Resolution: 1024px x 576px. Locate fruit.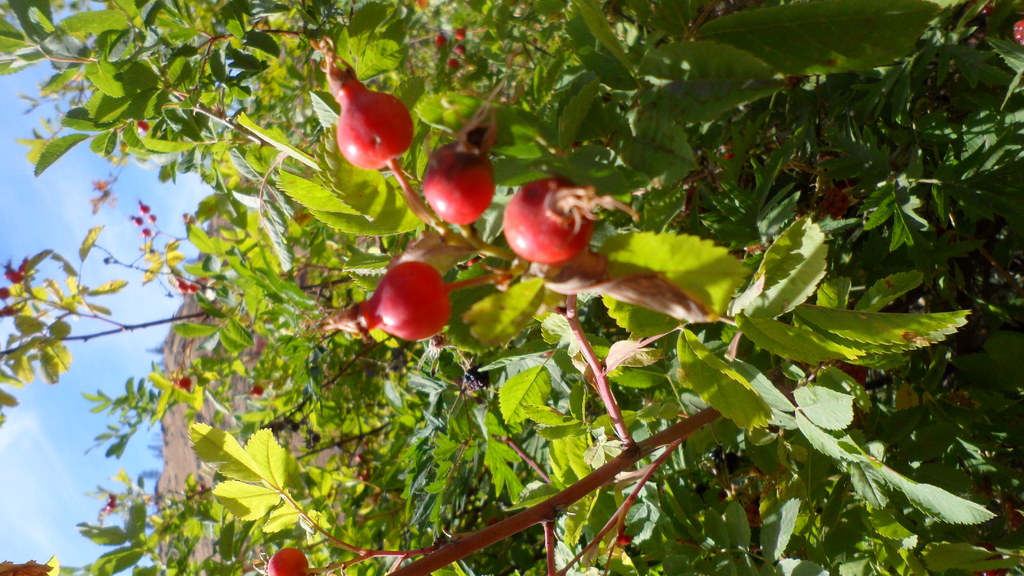
267:548:310:575.
